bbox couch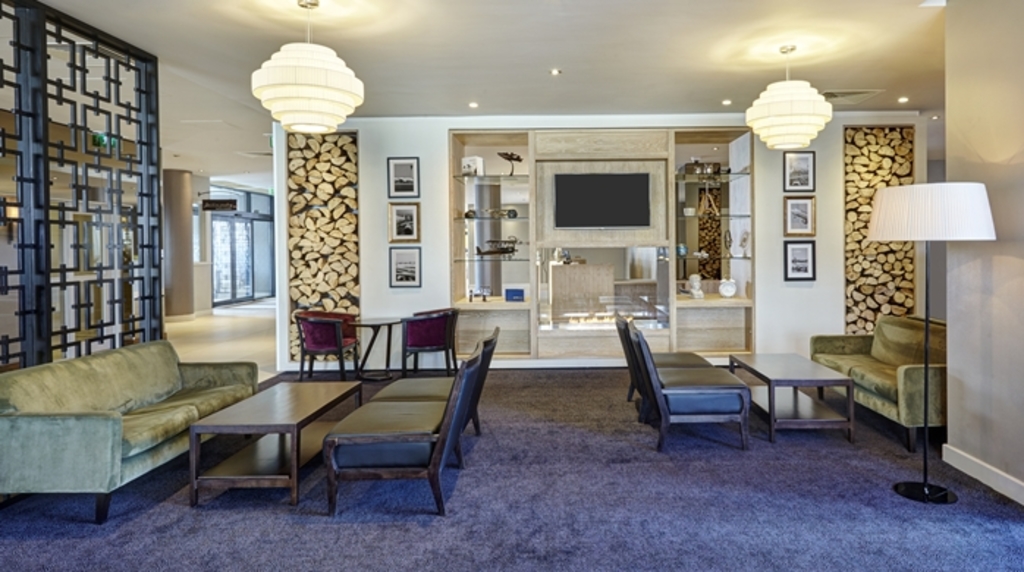
bbox=(0, 321, 267, 505)
